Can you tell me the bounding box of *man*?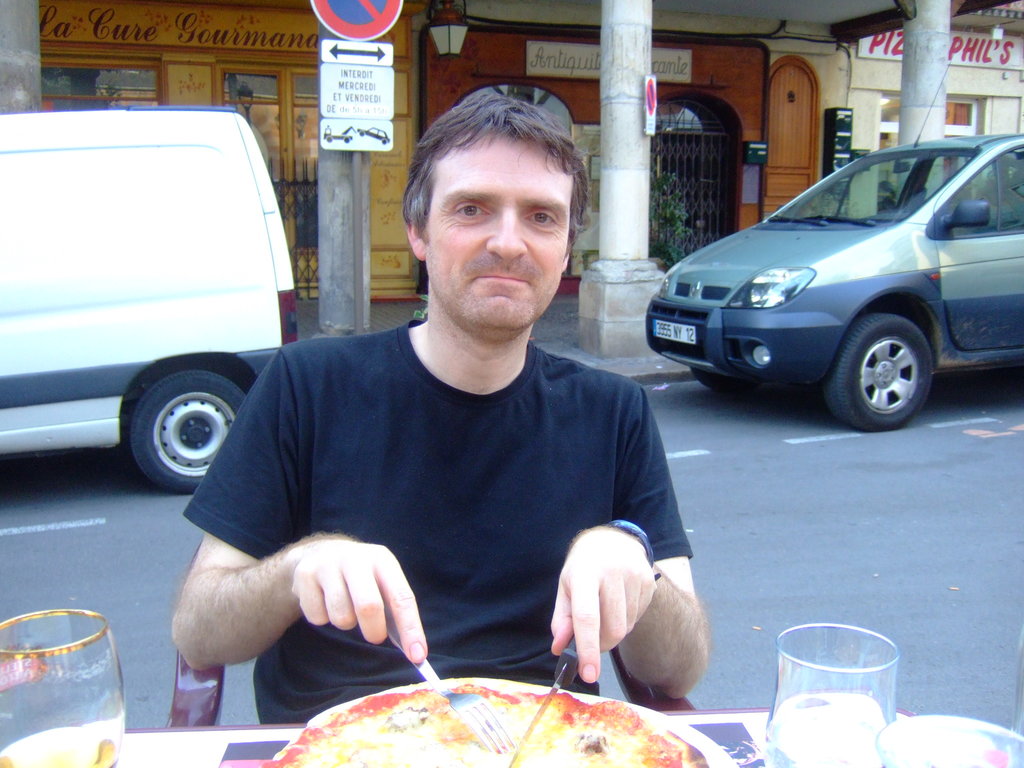
{"x1": 157, "y1": 82, "x2": 716, "y2": 739}.
